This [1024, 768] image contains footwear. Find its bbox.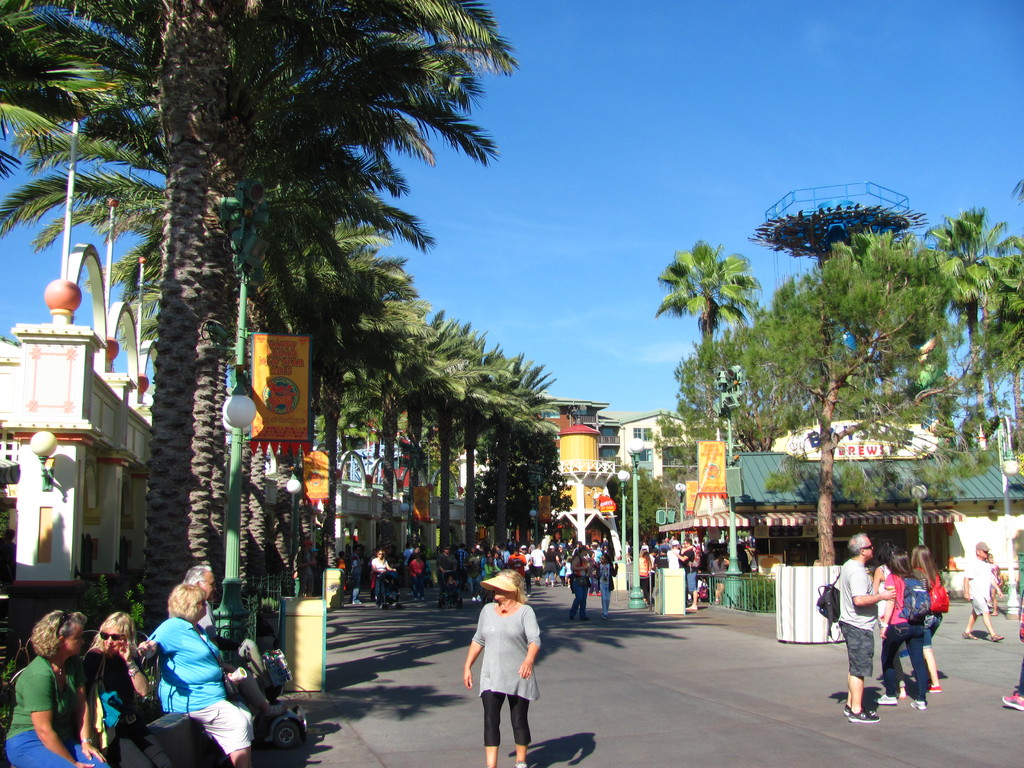
locate(927, 678, 942, 694).
